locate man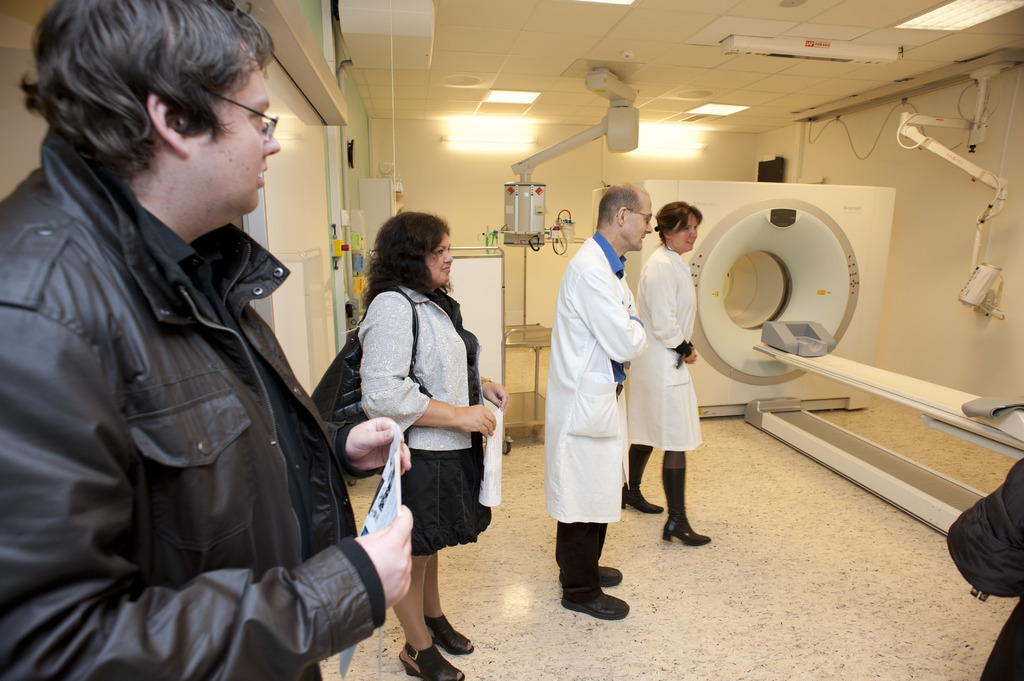
pyautogui.locateOnScreen(544, 182, 646, 623)
